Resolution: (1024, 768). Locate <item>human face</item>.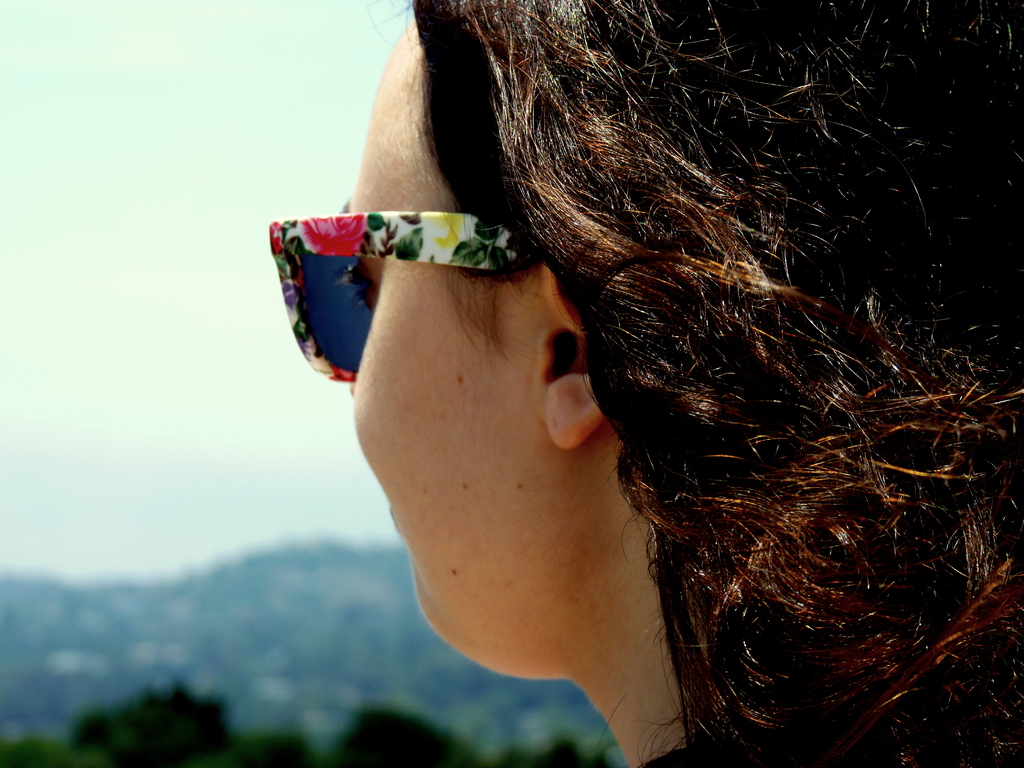
pyautogui.locateOnScreen(338, 23, 566, 675).
